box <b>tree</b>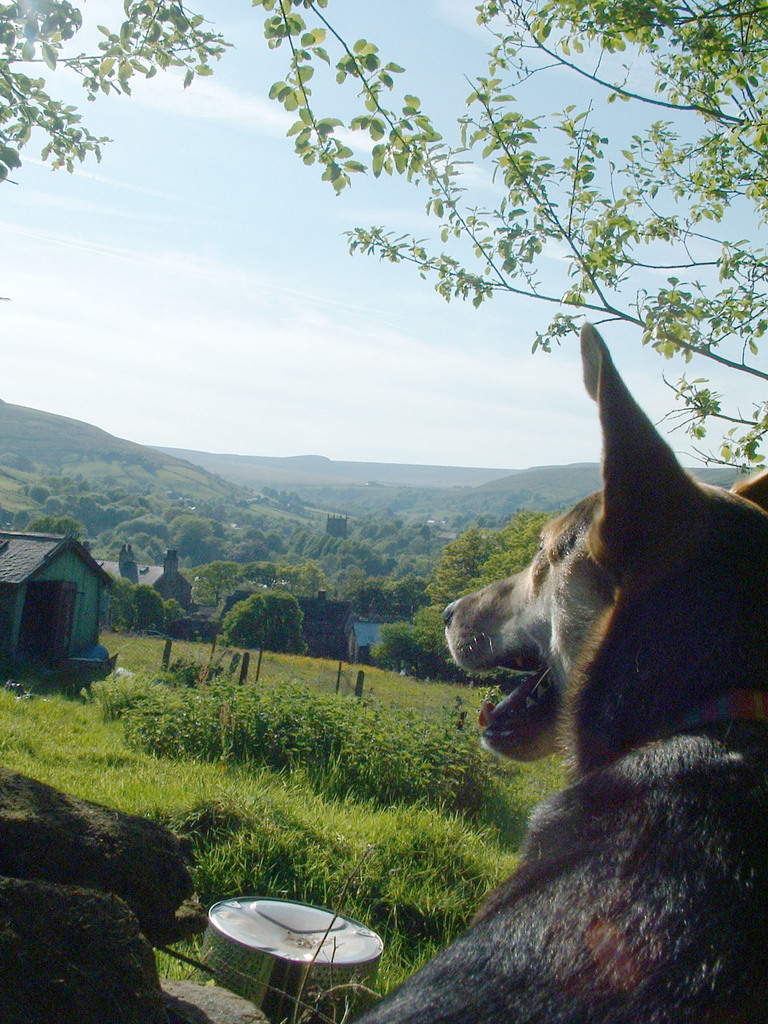
357/512/551/703
